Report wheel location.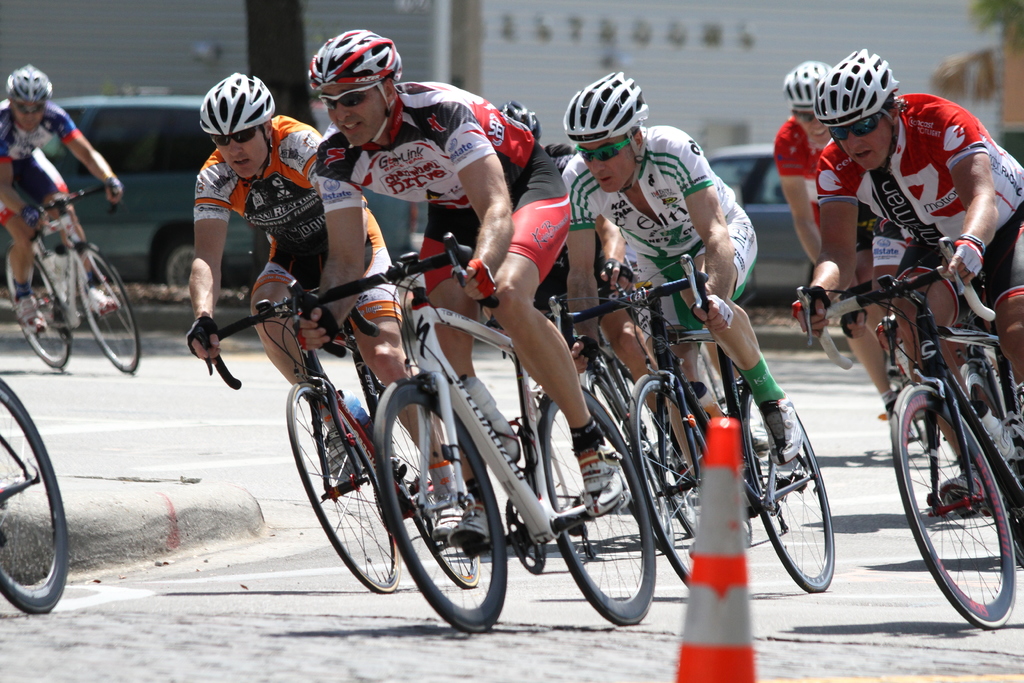
Report: bbox=[540, 387, 656, 623].
